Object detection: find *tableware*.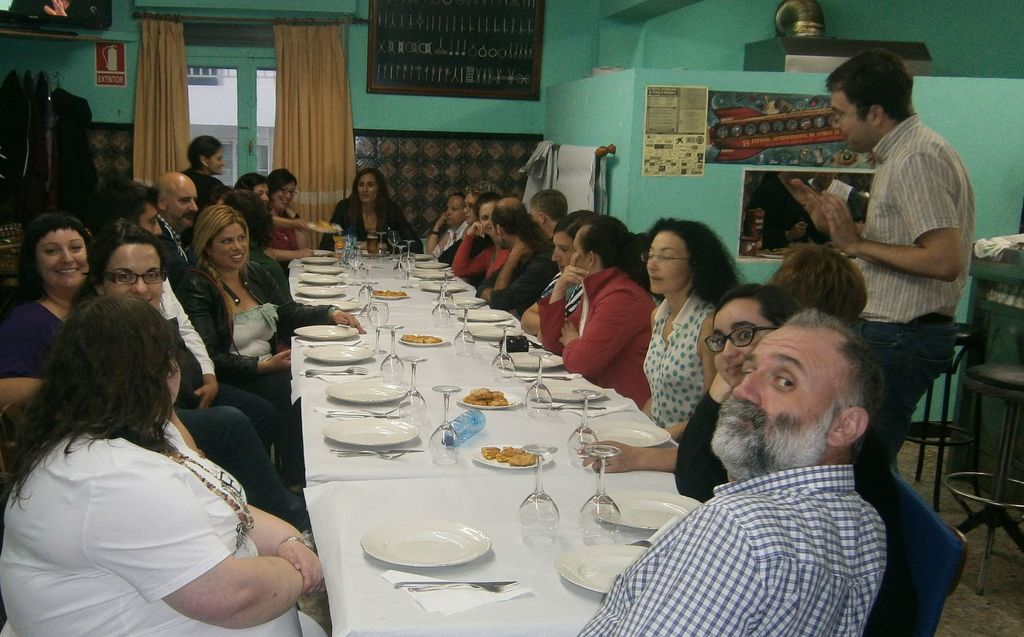
x1=395 y1=256 x2=414 y2=286.
